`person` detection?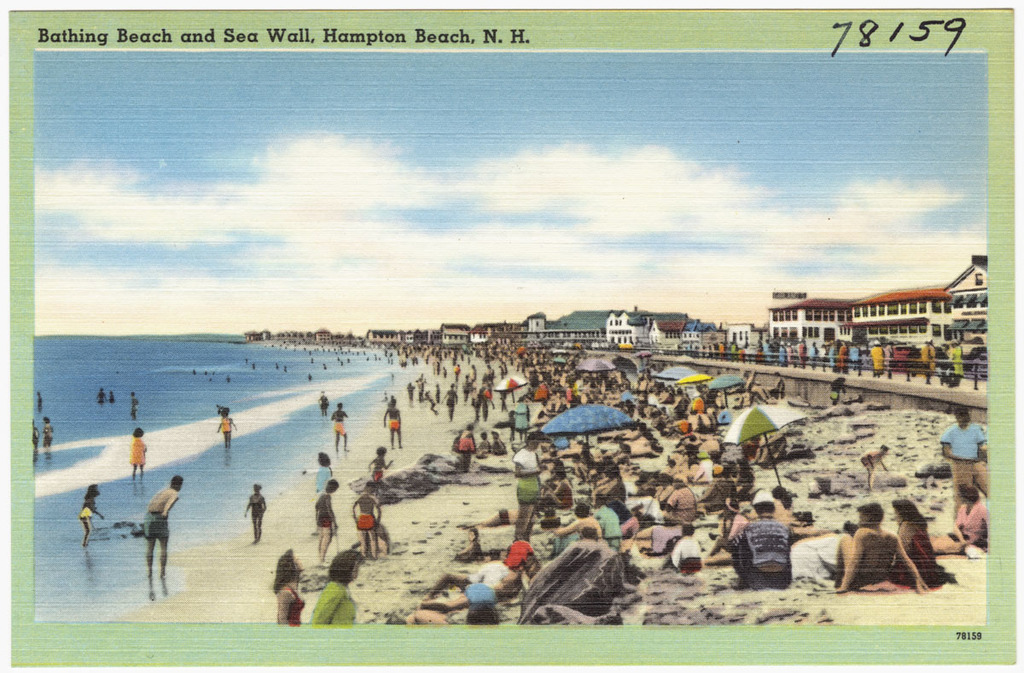
l=474, t=426, r=492, b=457
